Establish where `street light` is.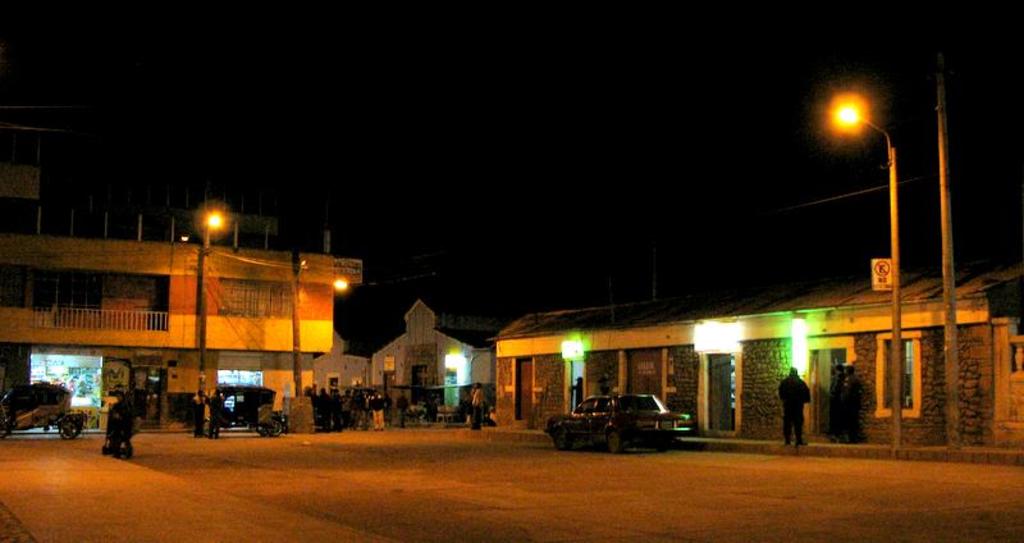
Established at 792, 54, 951, 420.
